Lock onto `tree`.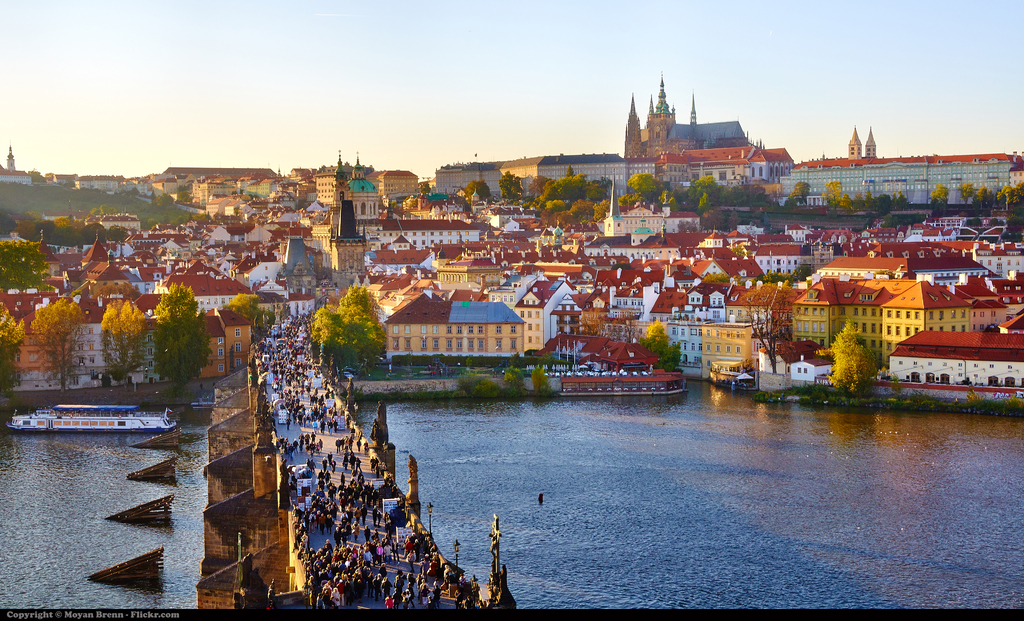
Locked: 993, 181, 1023, 205.
